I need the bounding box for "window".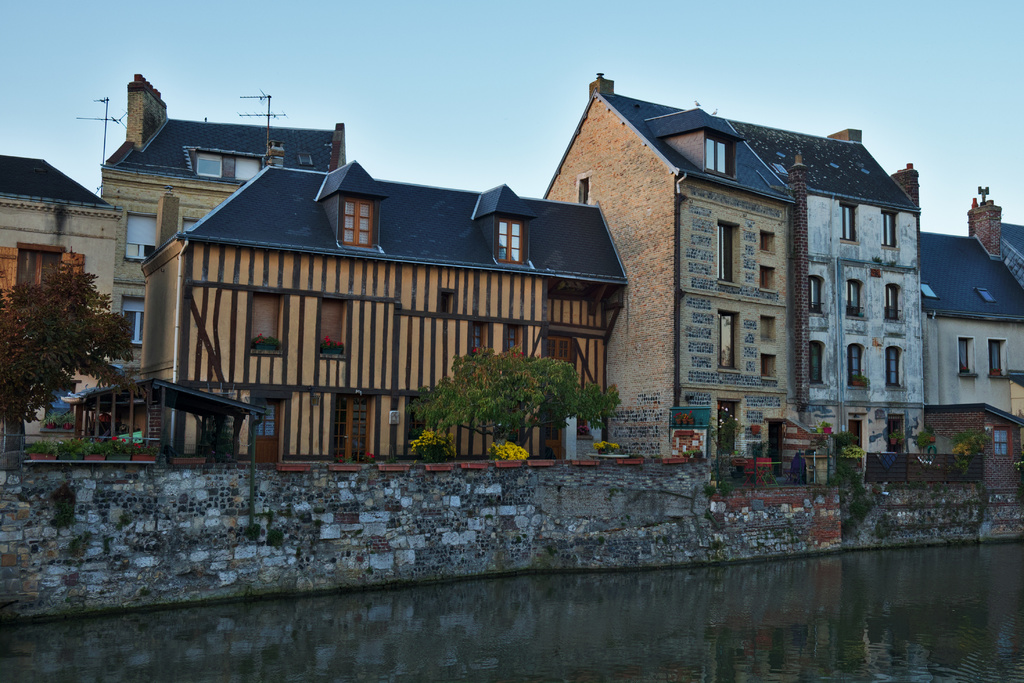
Here it is: detection(959, 336, 977, 376).
